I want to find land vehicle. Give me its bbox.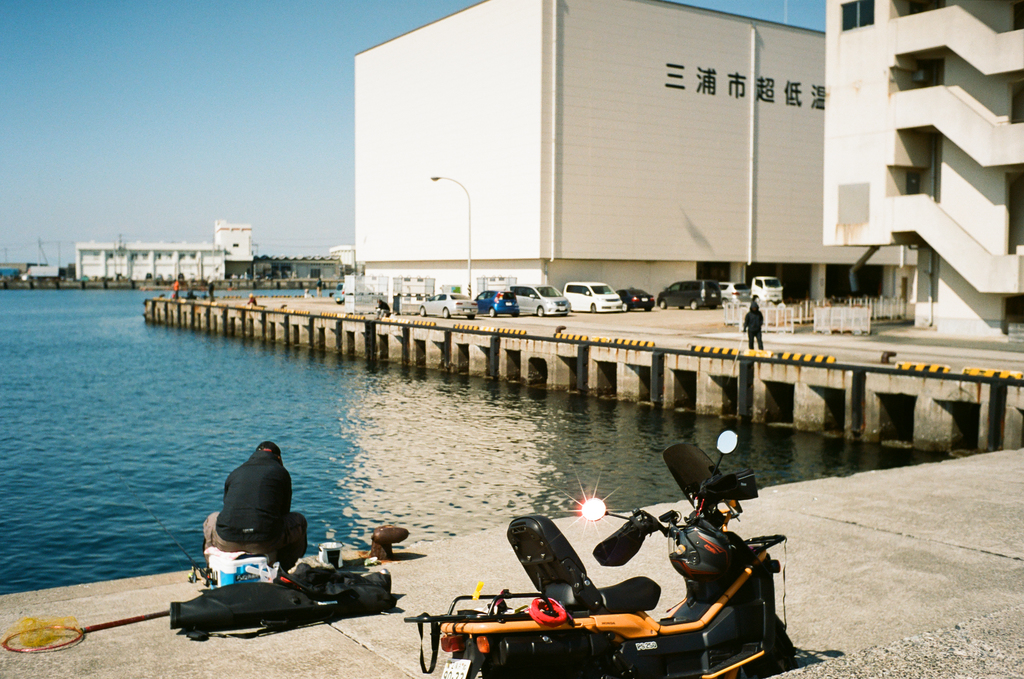
x1=653, y1=280, x2=723, y2=311.
